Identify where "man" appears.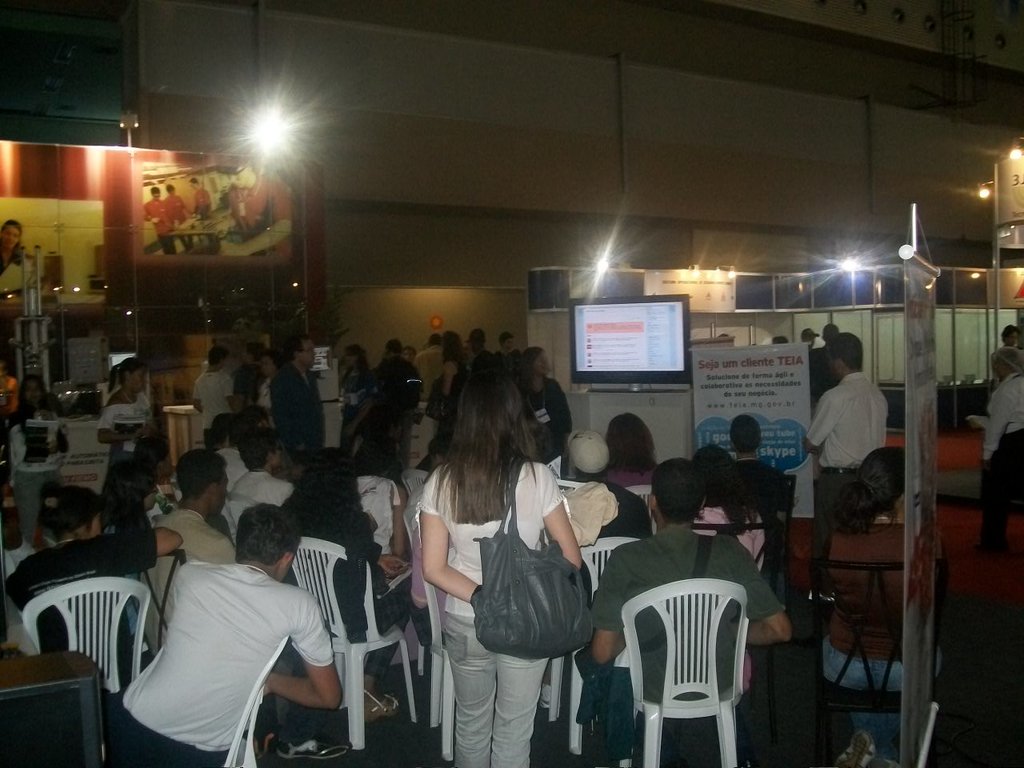
Appears at 413/333/450/403.
